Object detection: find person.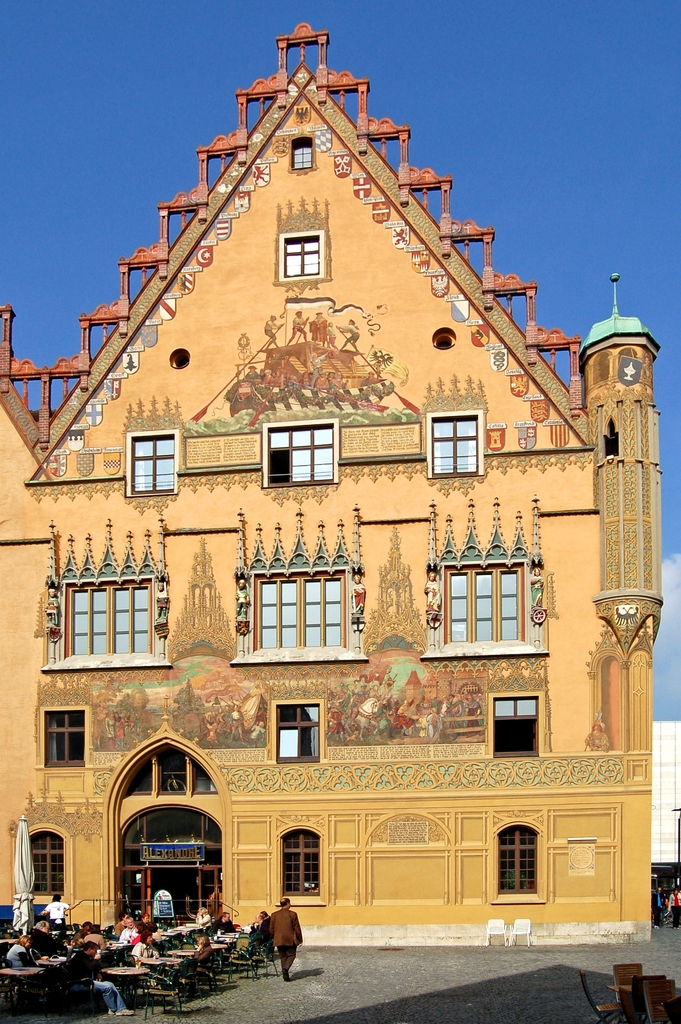
l=270, t=899, r=303, b=976.
